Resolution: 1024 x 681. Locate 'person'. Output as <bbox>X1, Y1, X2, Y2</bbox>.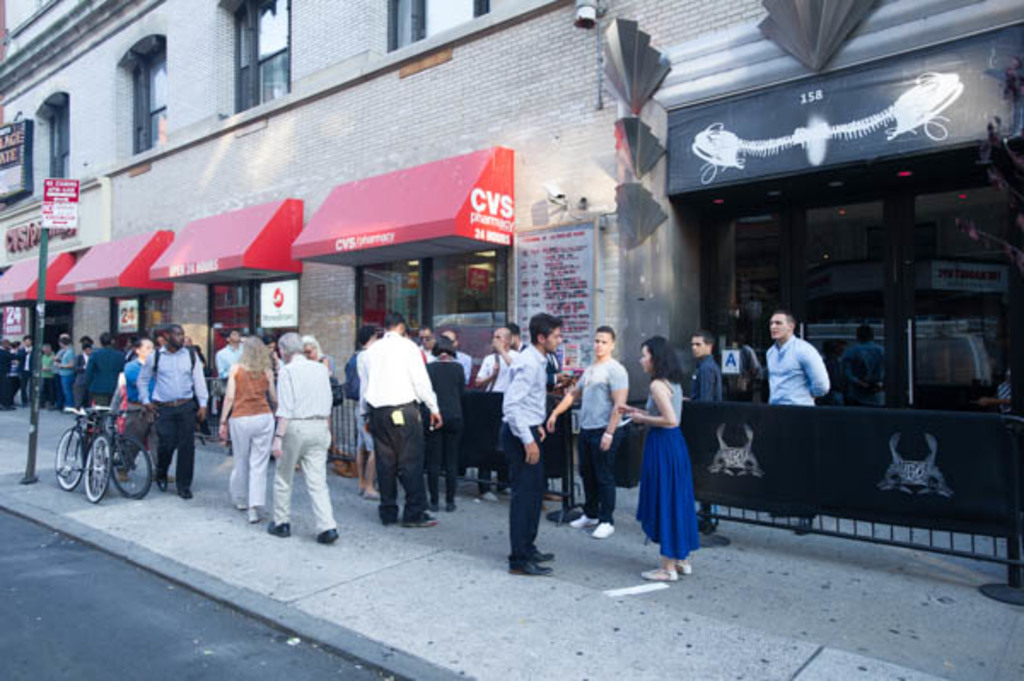
<bbox>428, 336, 468, 515</bbox>.
